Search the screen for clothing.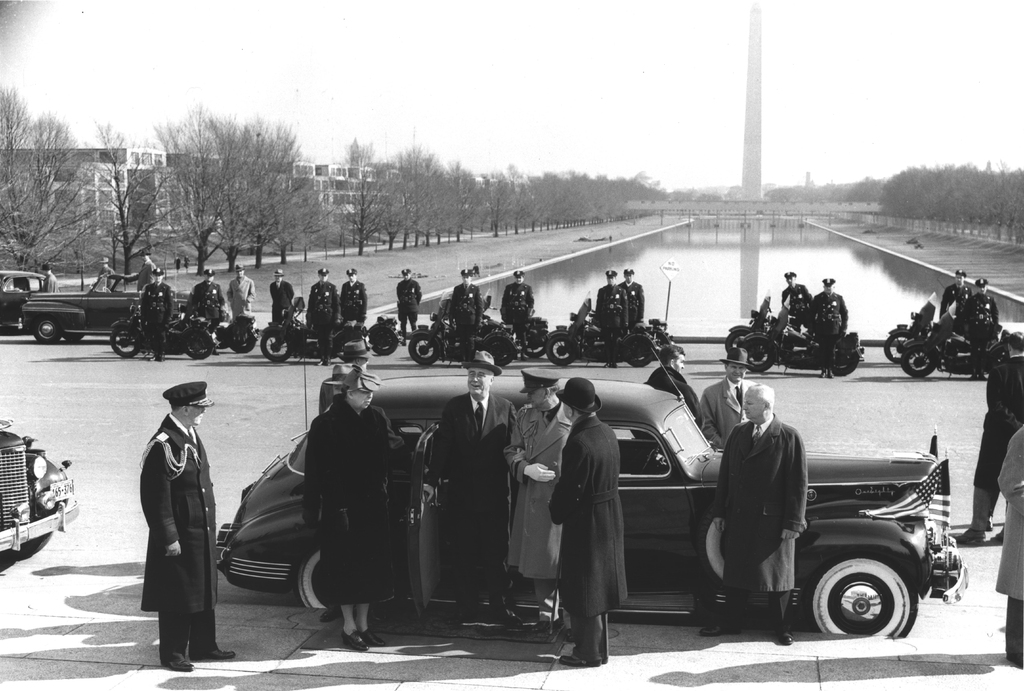
Found at left=268, top=275, right=294, bottom=323.
